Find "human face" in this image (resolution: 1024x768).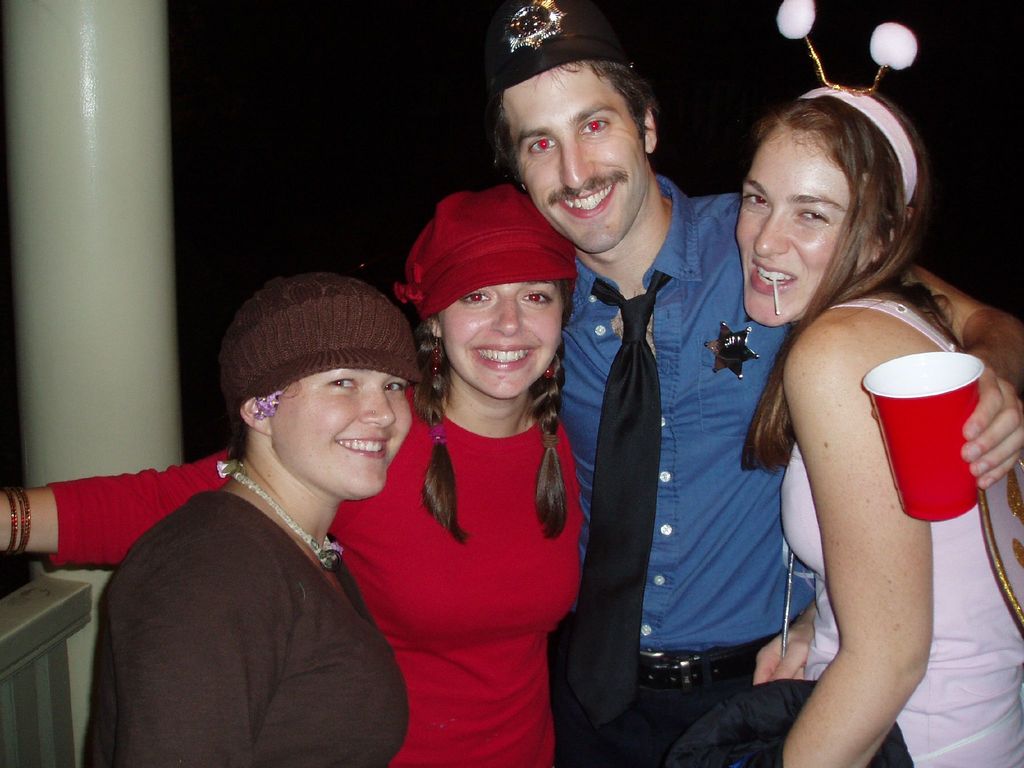
{"x1": 444, "y1": 283, "x2": 567, "y2": 397}.
